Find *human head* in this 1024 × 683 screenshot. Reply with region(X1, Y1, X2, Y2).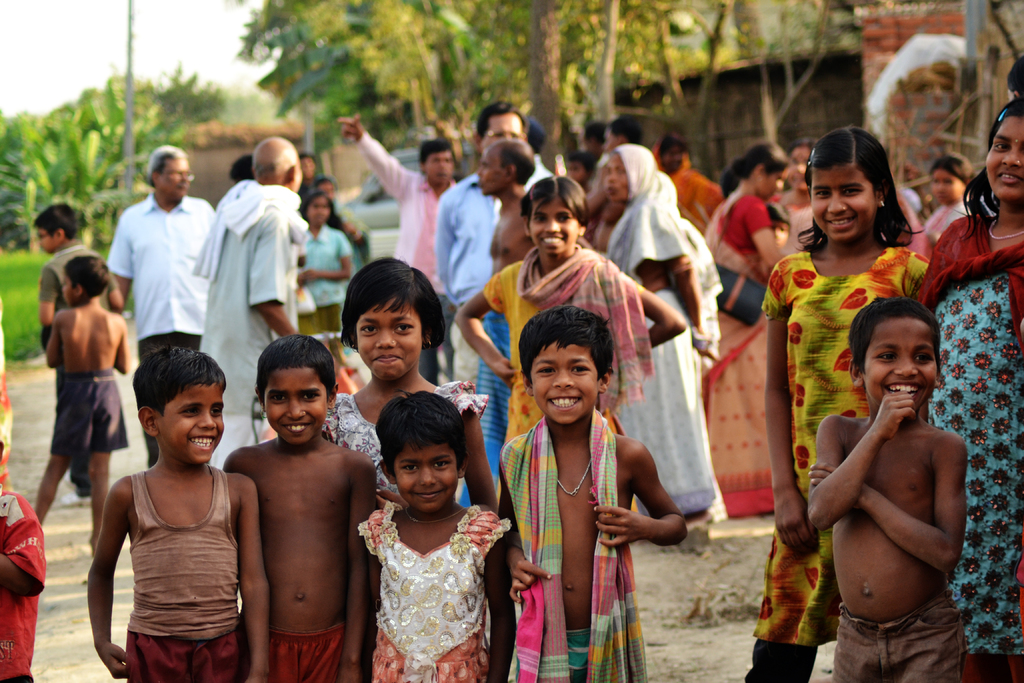
region(62, 253, 110, 307).
